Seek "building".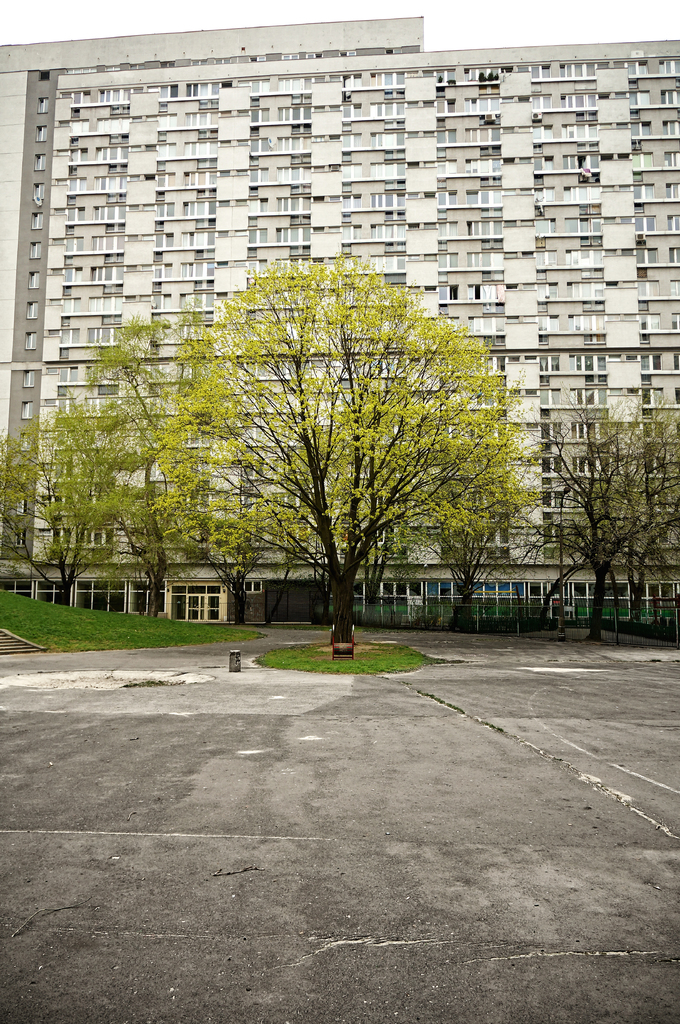
x1=0, y1=19, x2=679, y2=631.
